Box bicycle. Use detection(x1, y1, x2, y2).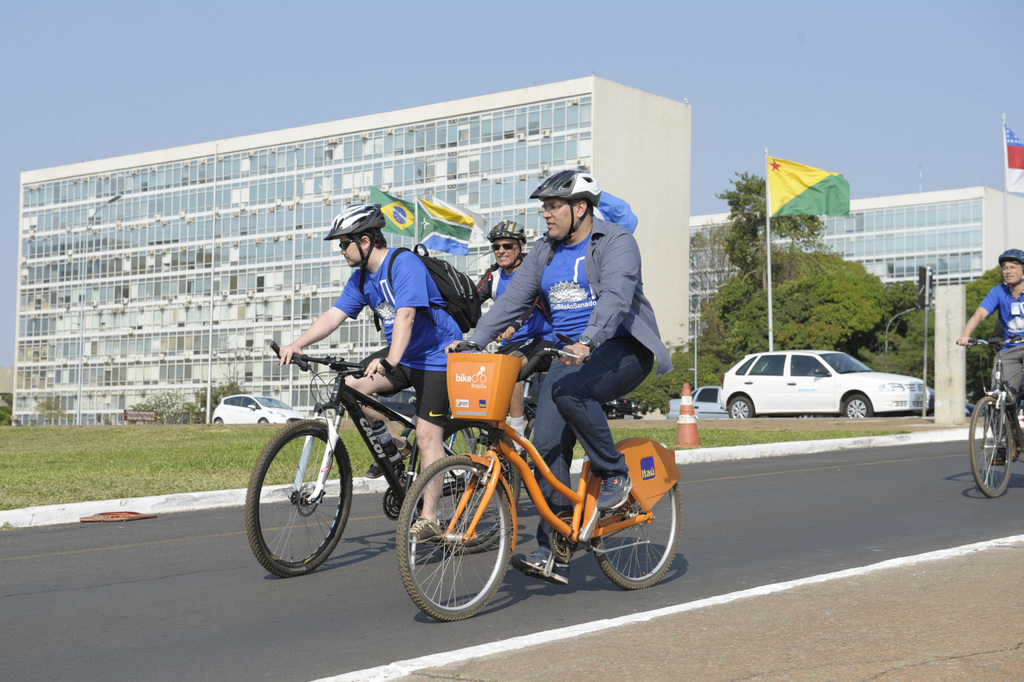
detection(397, 344, 680, 623).
